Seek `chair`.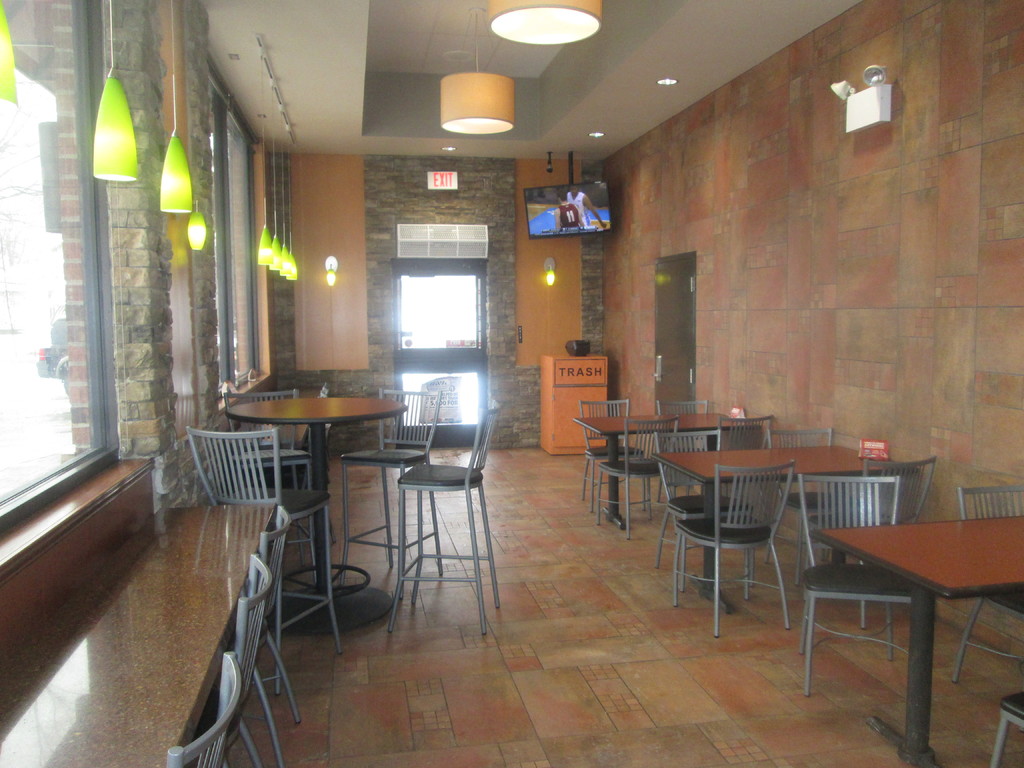
locate(956, 488, 1023, 680).
